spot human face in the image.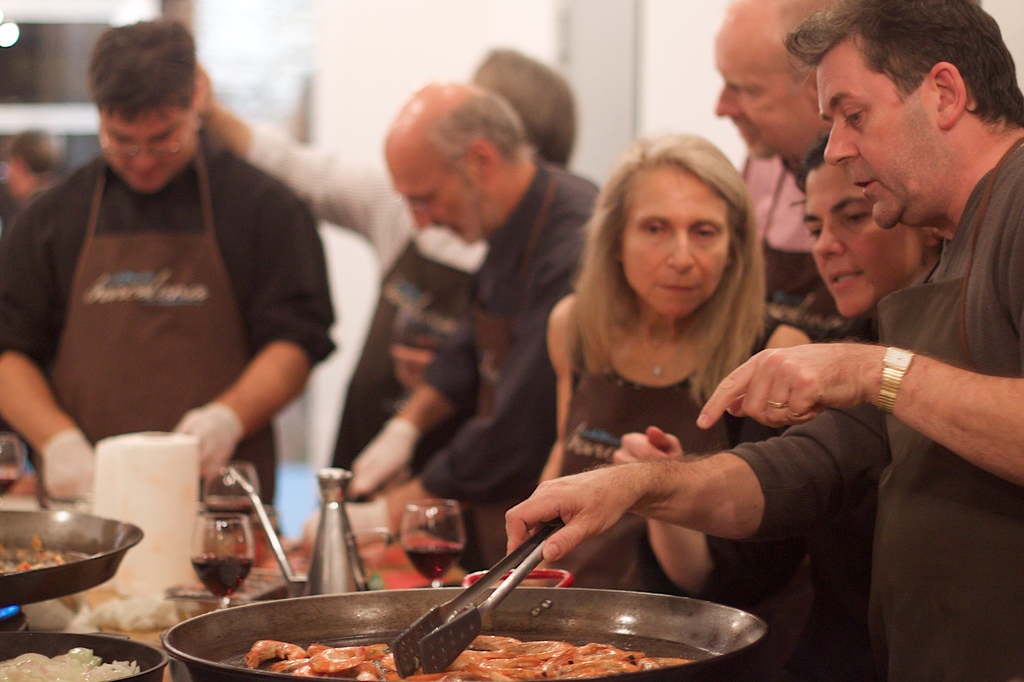
human face found at (left=806, top=172, right=919, bottom=324).
